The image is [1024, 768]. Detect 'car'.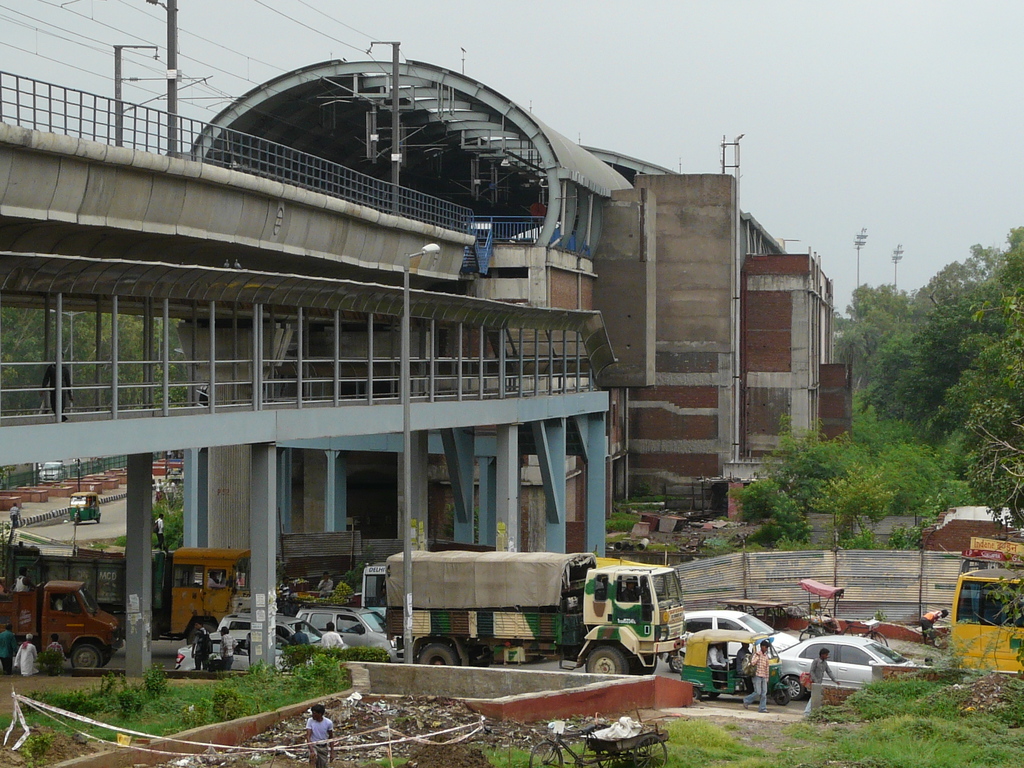
Detection: box(291, 600, 409, 655).
